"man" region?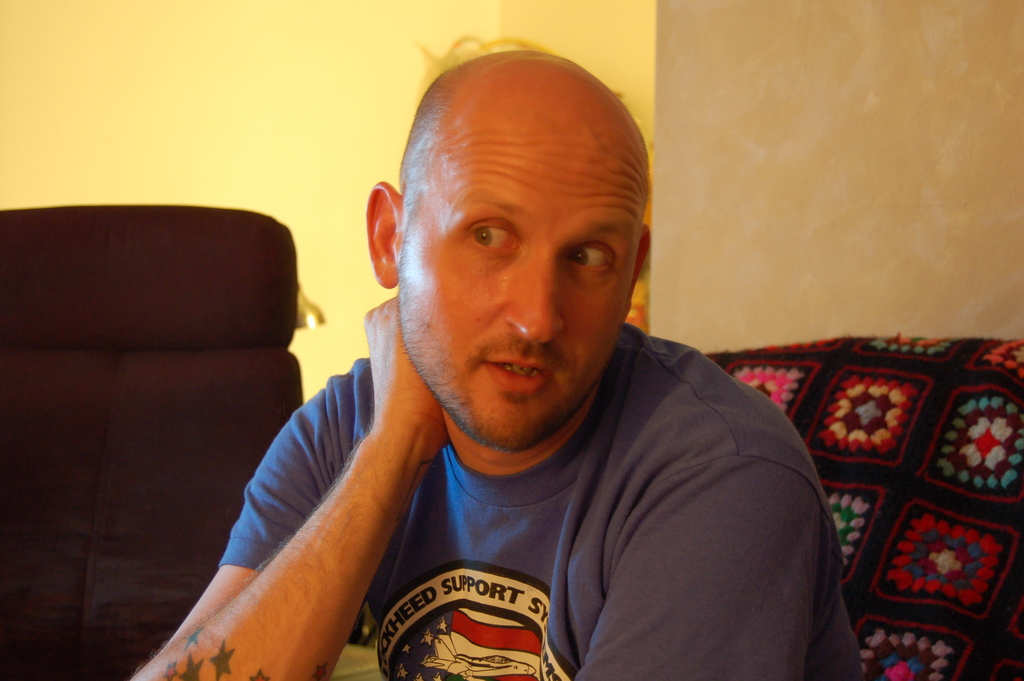
box(119, 44, 871, 680)
